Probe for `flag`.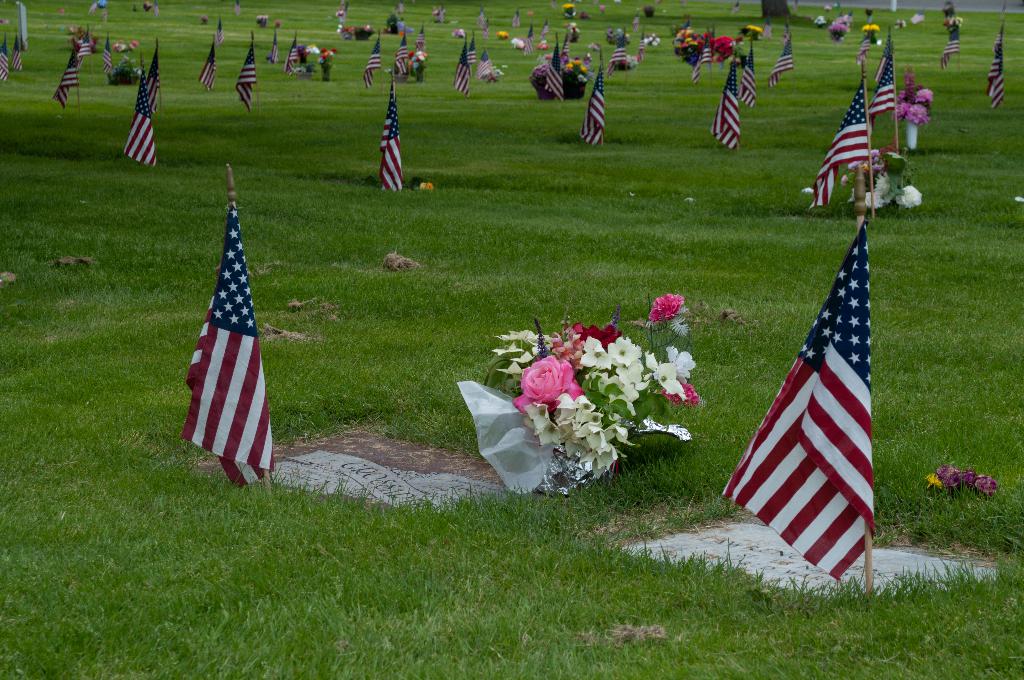
Probe result: x1=201 y1=38 x2=217 y2=91.
